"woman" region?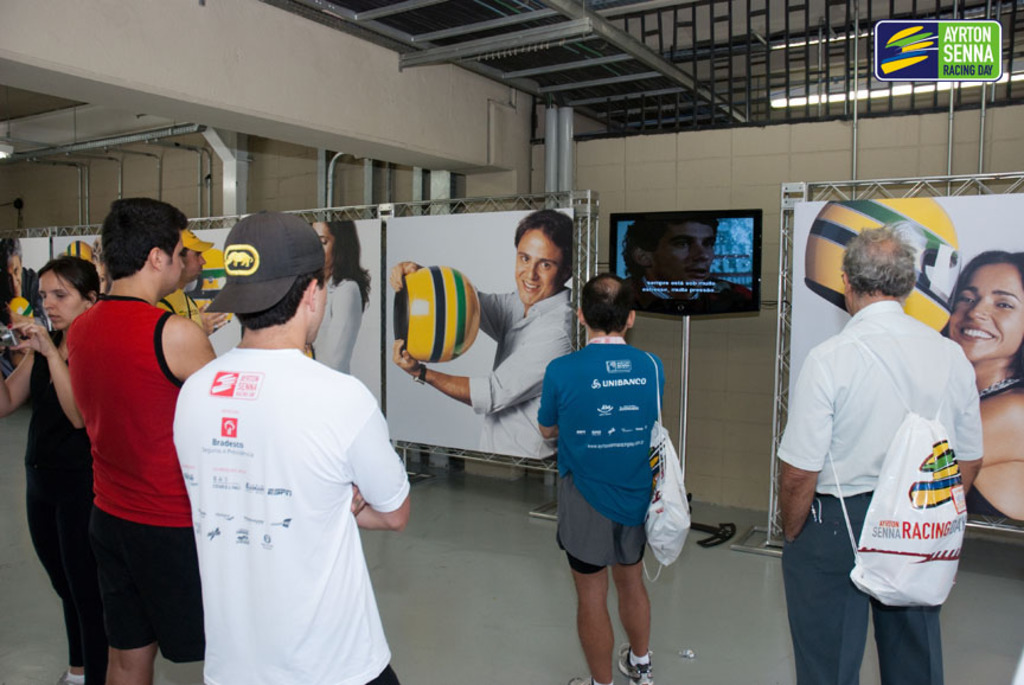
939/251/1023/521
